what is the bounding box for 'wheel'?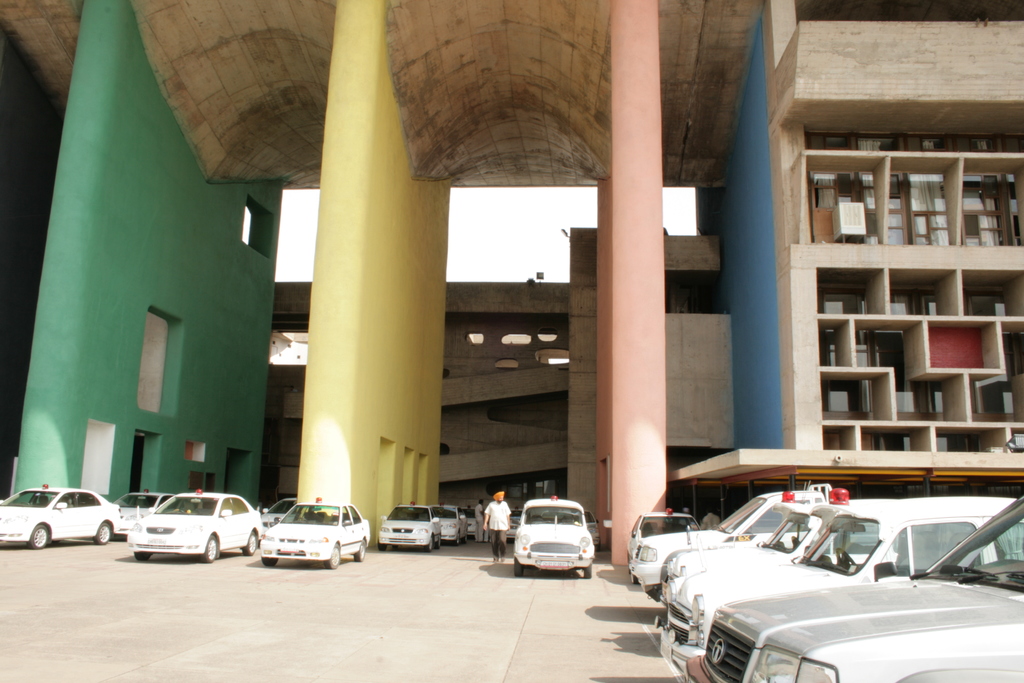
bbox=[244, 532, 255, 555].
